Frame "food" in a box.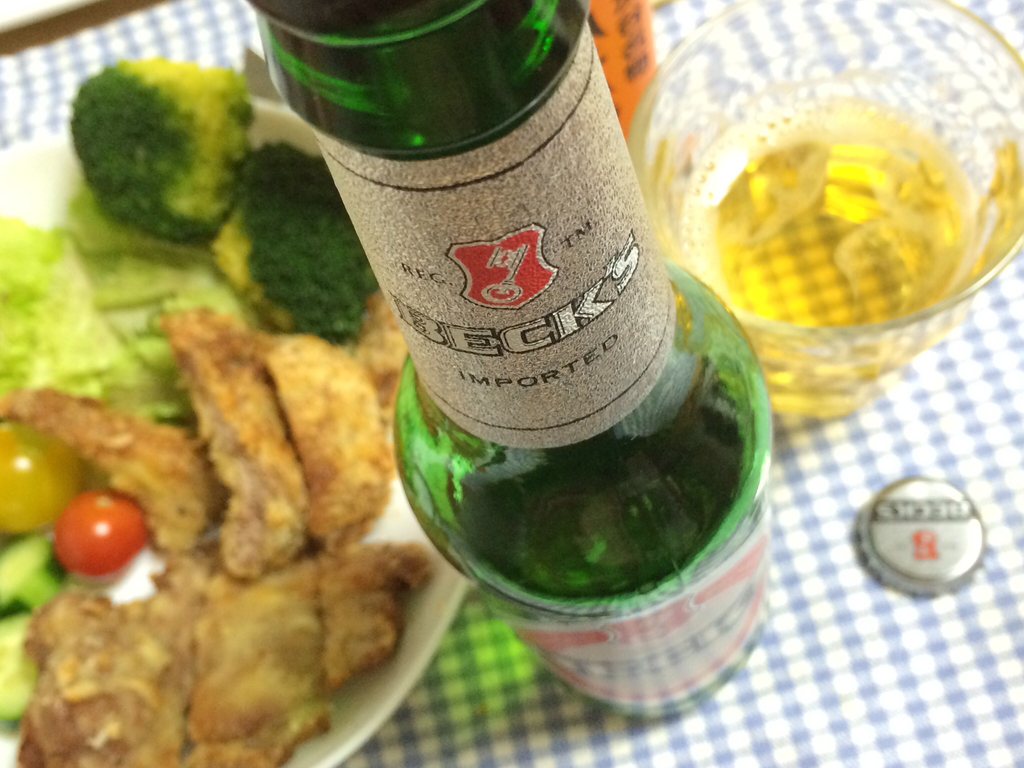
crop(72, 52, 252, 236).
